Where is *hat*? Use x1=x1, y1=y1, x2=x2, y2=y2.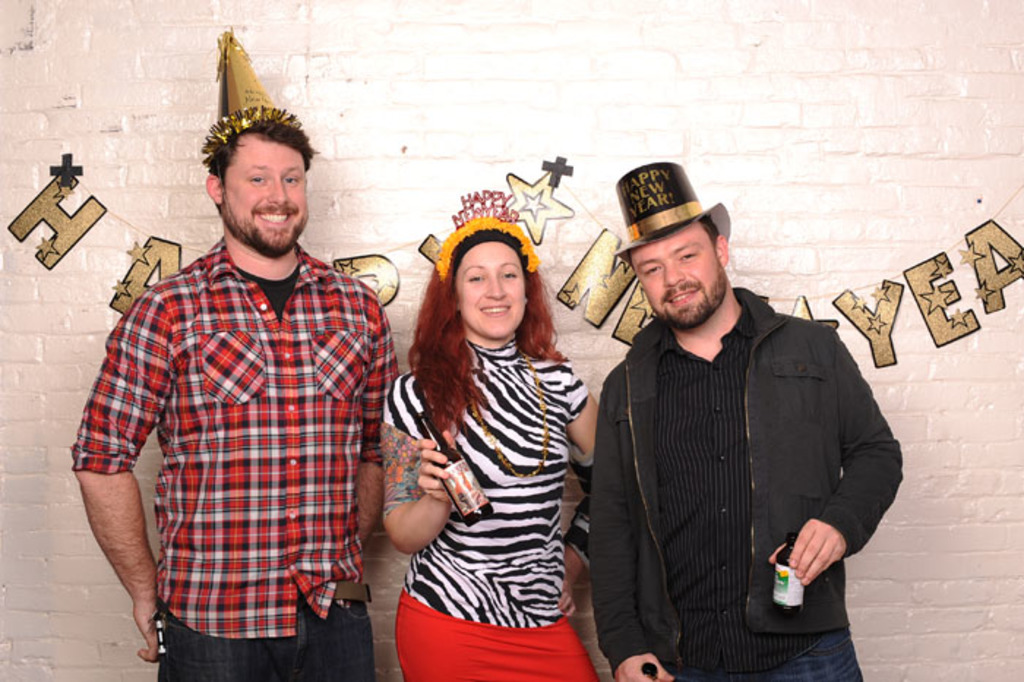
x1=611, y1=162, x2=730, y2=266.
